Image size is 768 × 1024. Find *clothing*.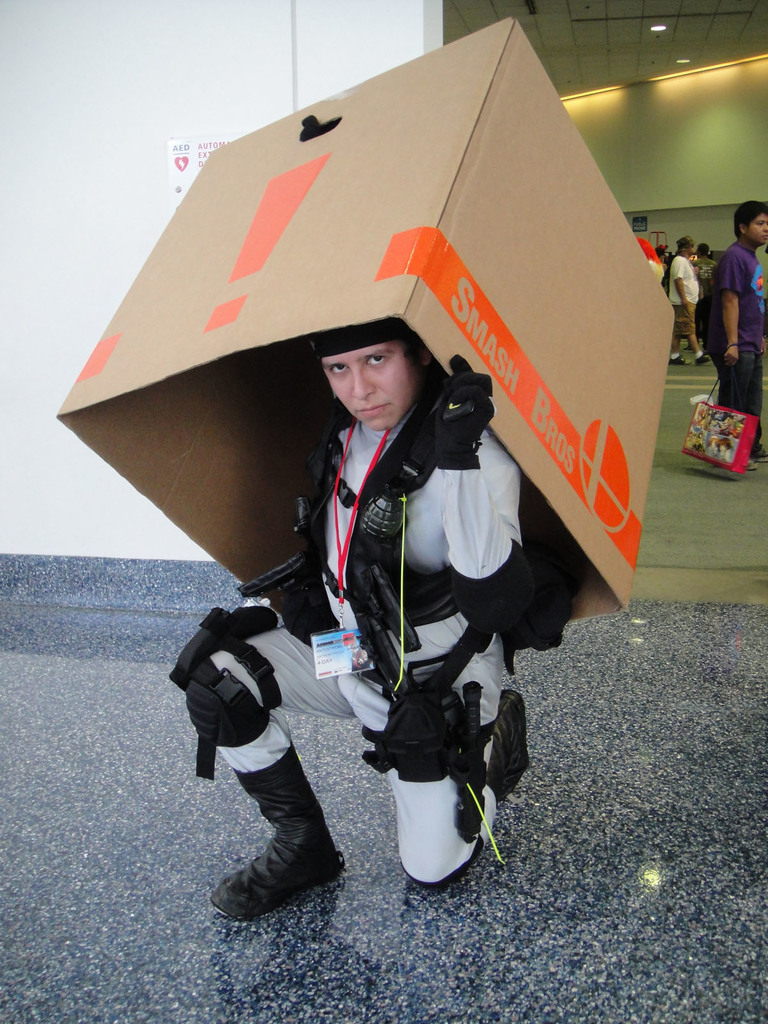
[696, 227, 765, 405].
